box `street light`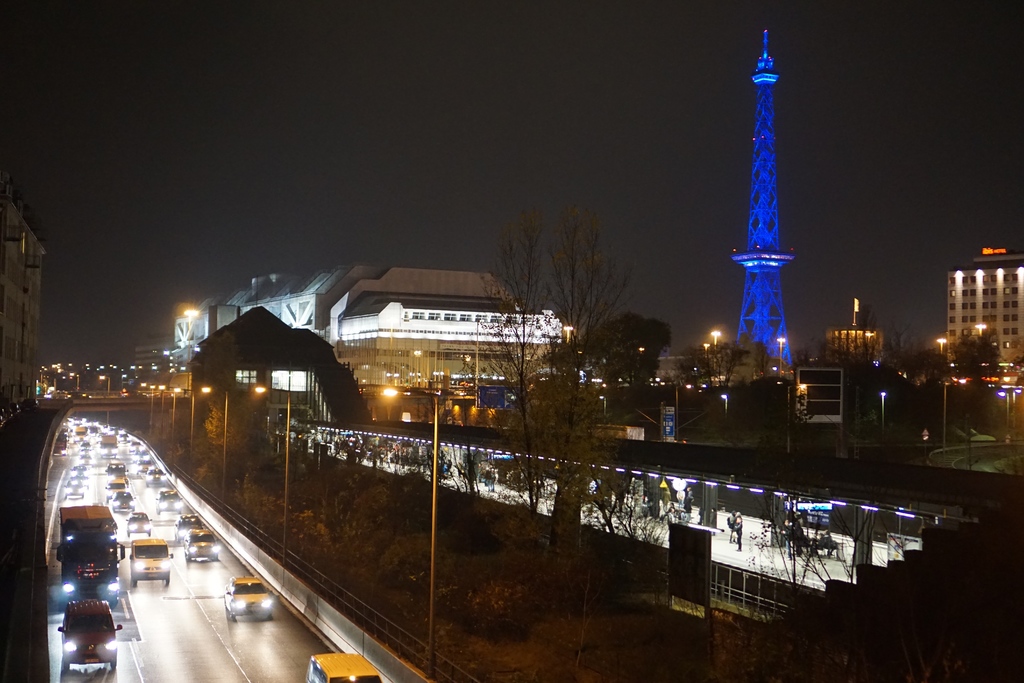
bbox(151, 381, 158, 428)
